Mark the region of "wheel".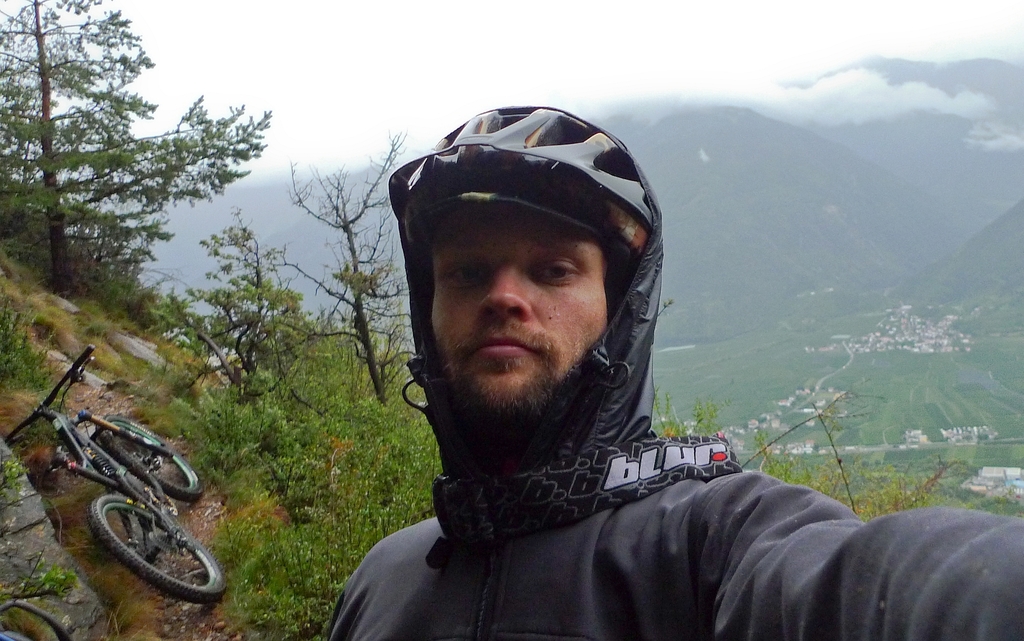
Region: {"left": 102, "top": 420, "right": 204, "bottom": 503}.
